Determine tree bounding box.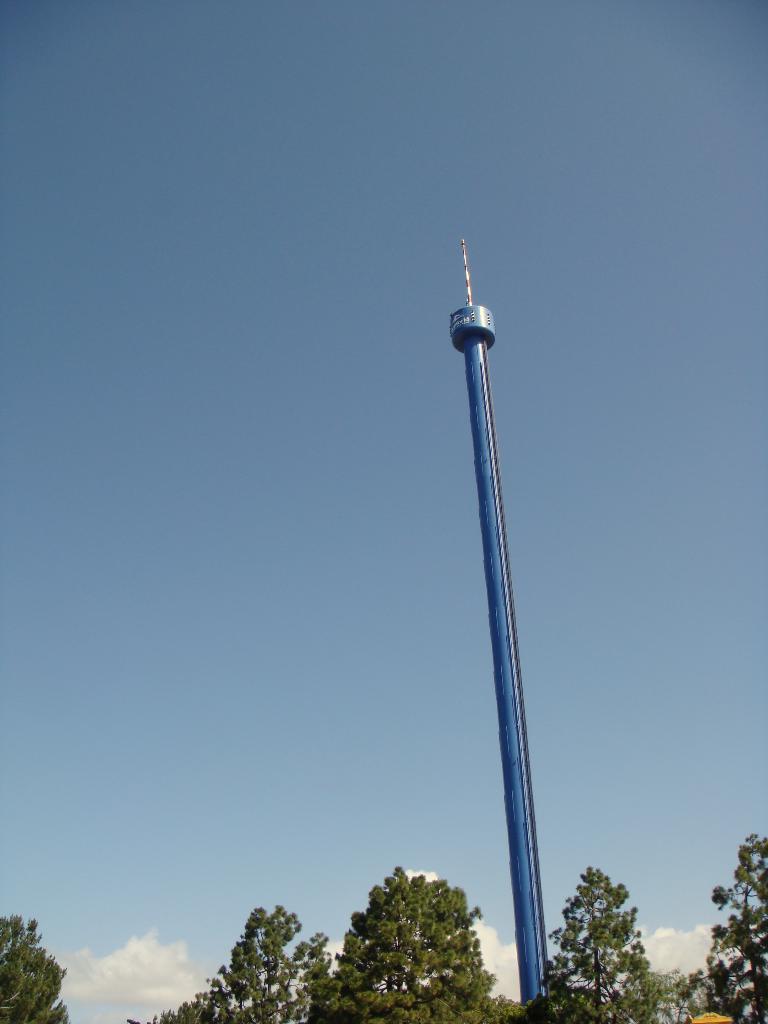
Determined: bbox=(696, 839, 767, 1023).
